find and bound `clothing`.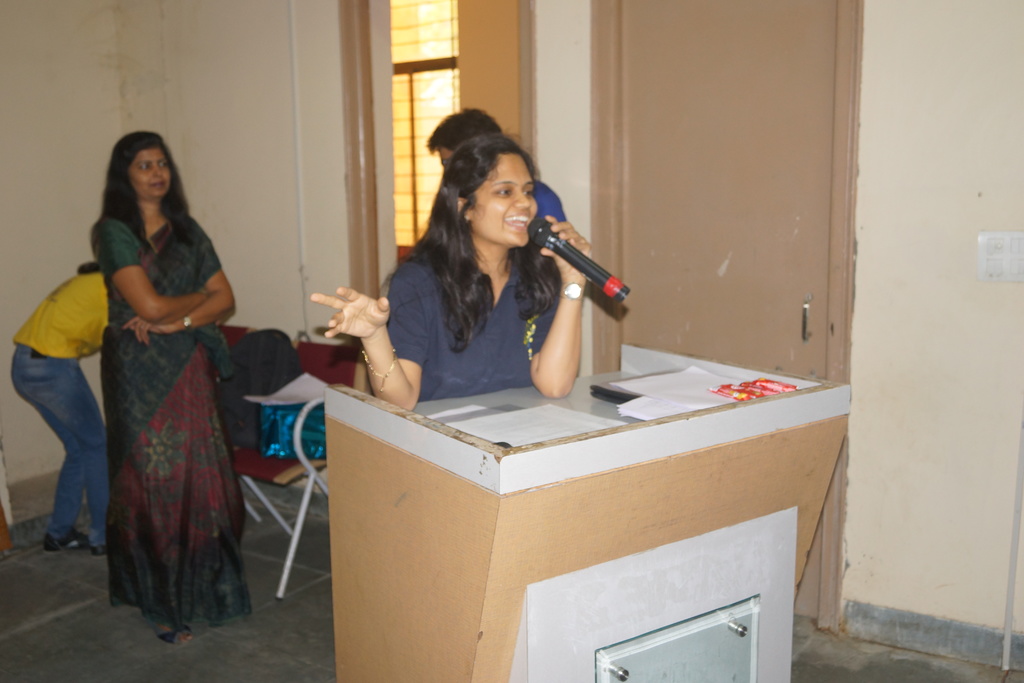
Bound: [524,183,564,236].
